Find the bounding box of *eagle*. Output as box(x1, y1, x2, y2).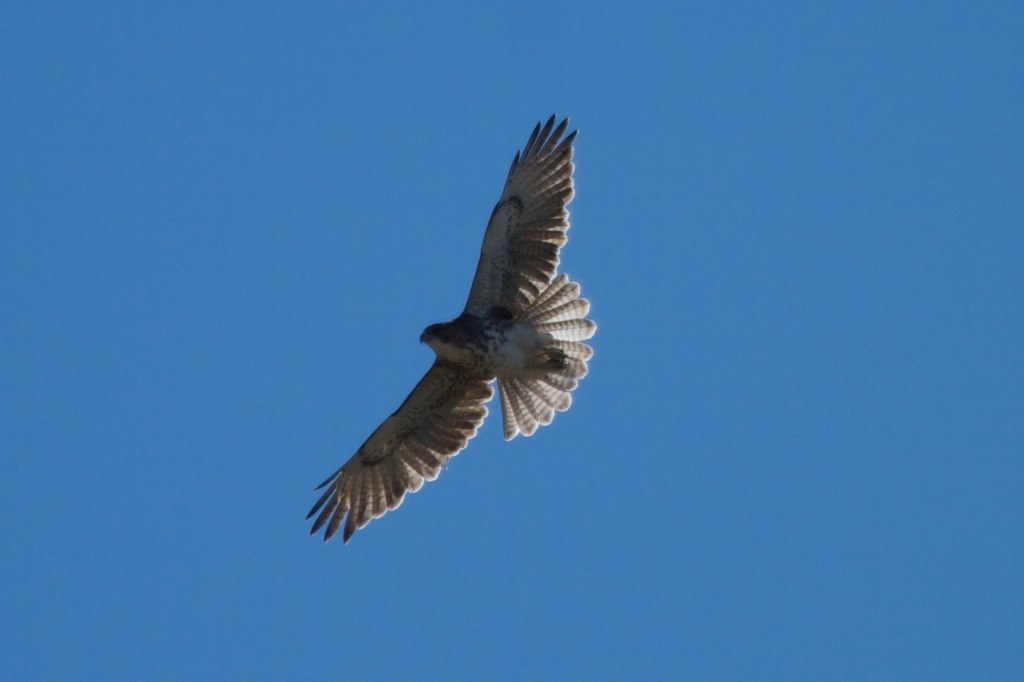
box(299, 100, 600, 542).
